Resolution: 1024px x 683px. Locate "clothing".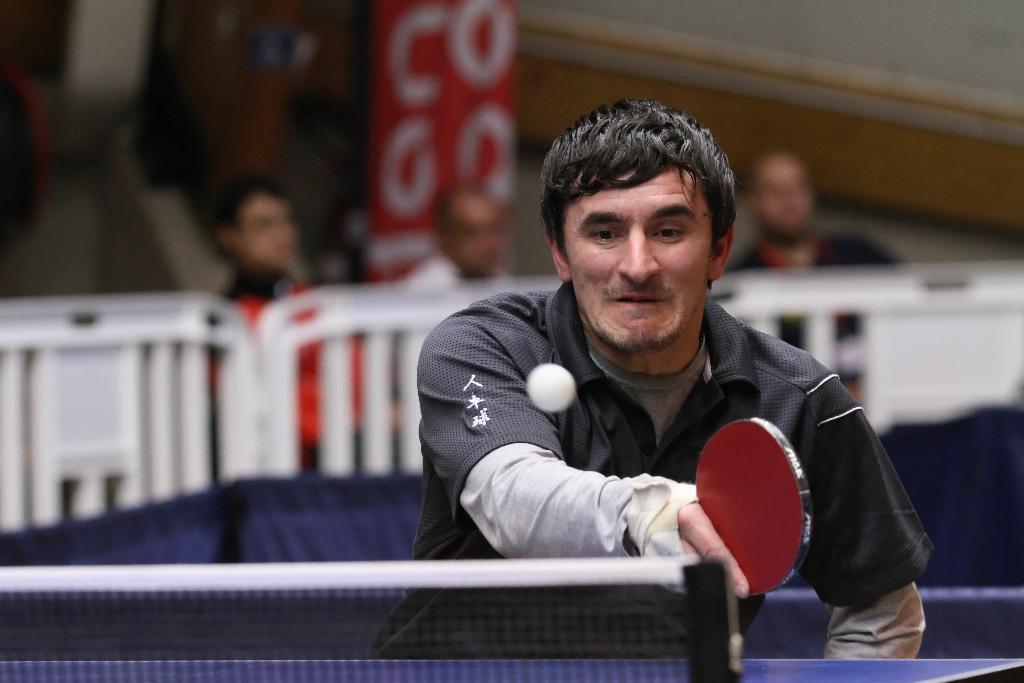
387/261/522/294.
